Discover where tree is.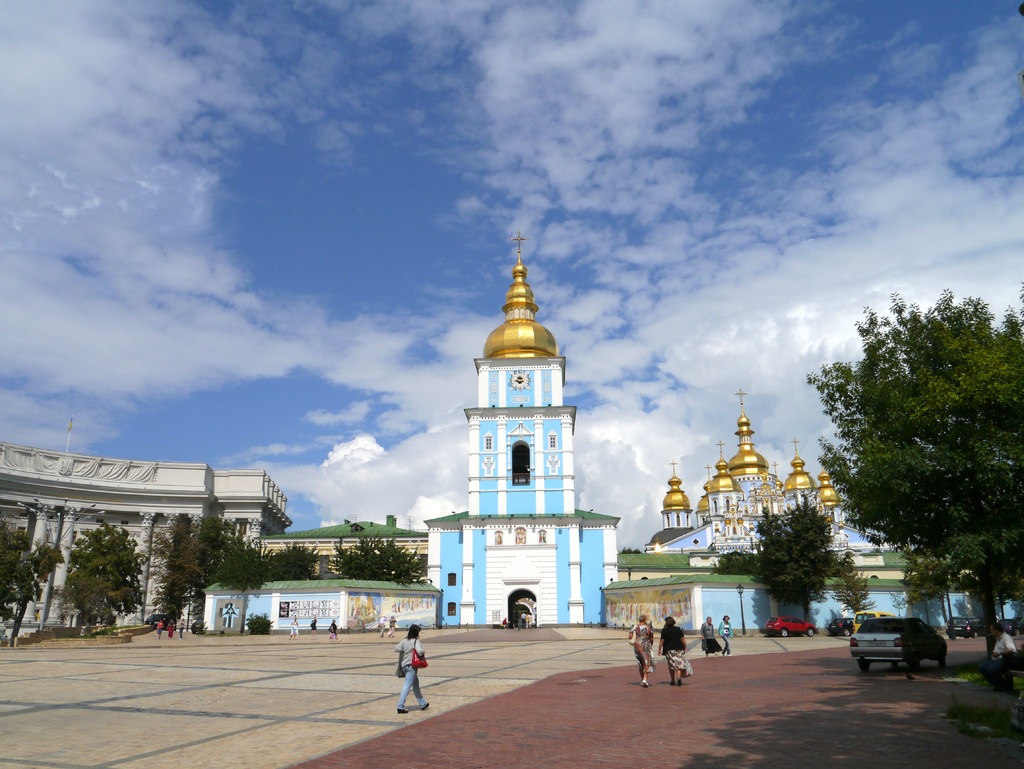
Discovered at bbox=(835, 564, 874, 611).
